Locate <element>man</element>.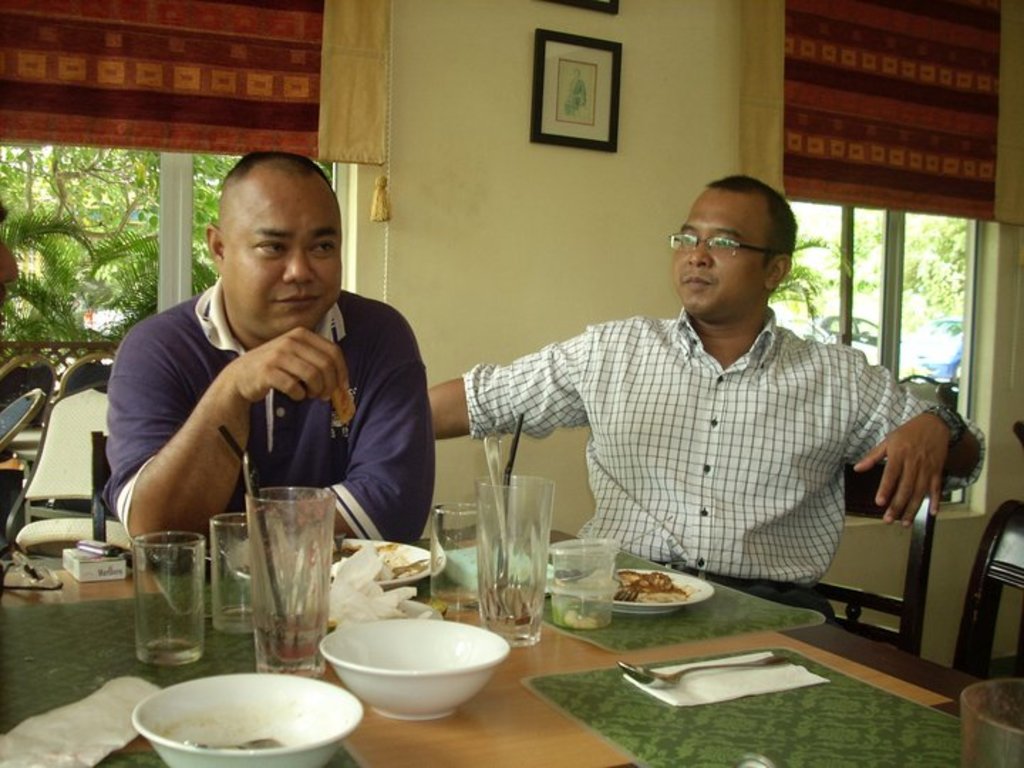
Bounding box: 75 169 438 577.
